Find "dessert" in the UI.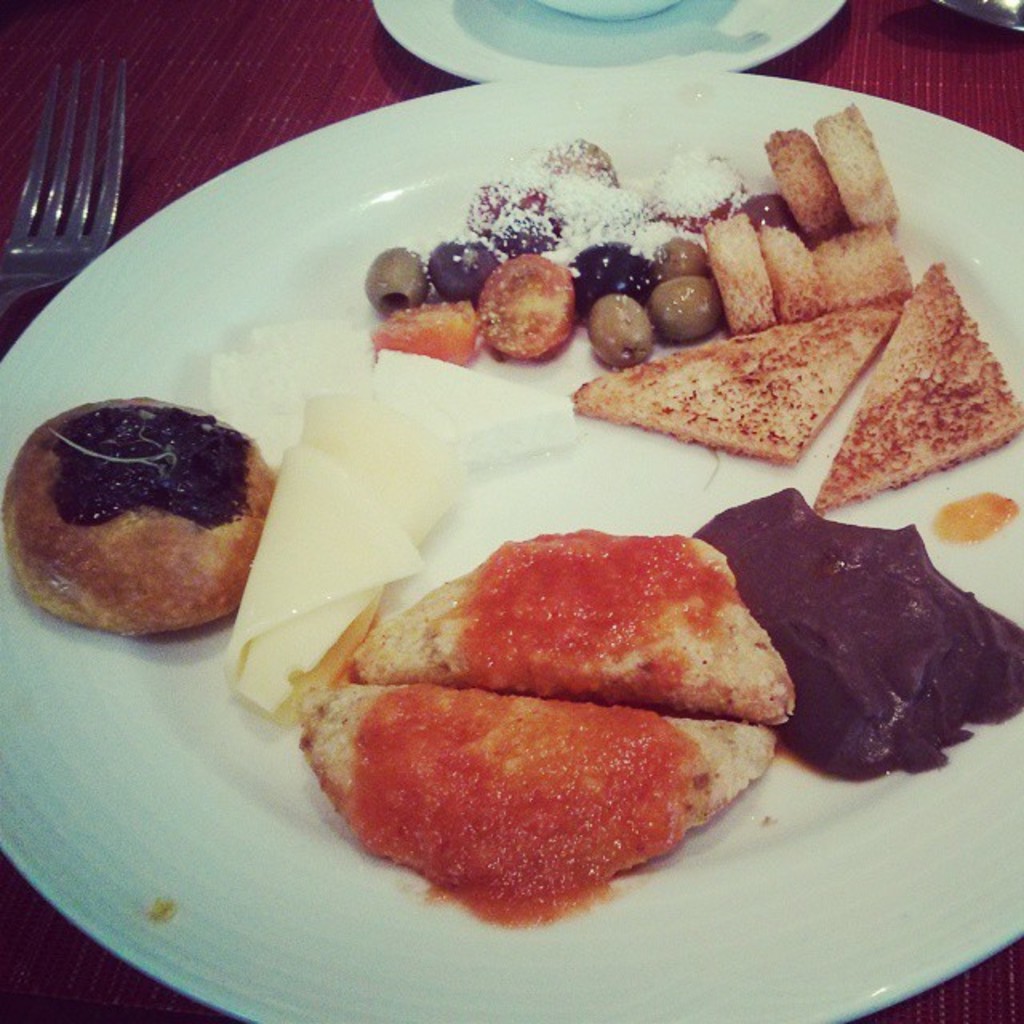
UI element at 8/408/301/654.
